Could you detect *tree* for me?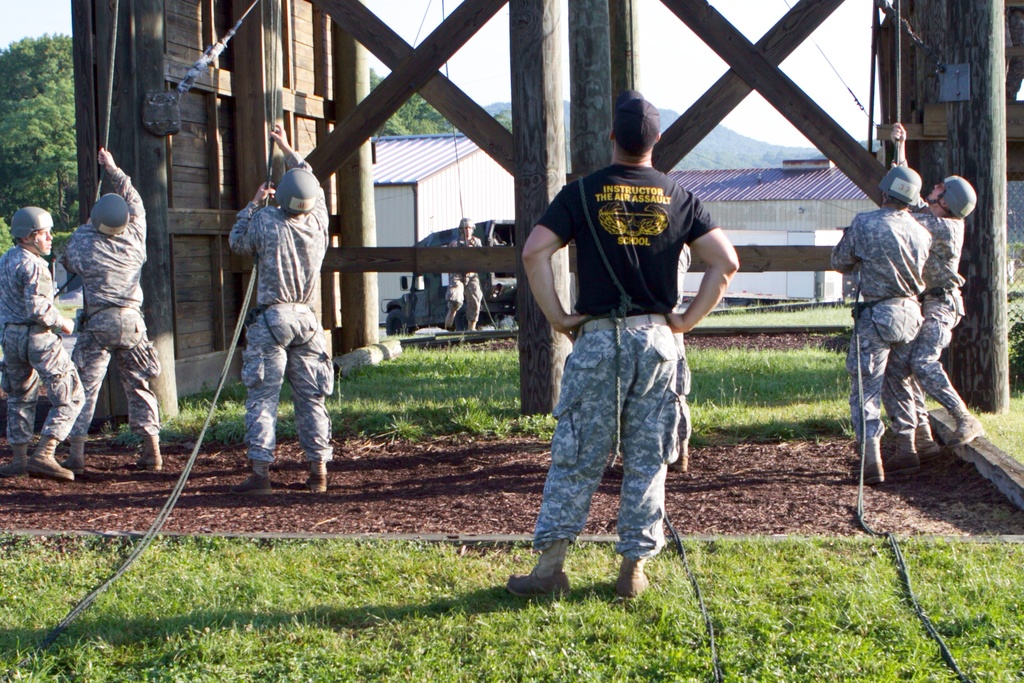
Detection result: 368, 63, 460, 141.
